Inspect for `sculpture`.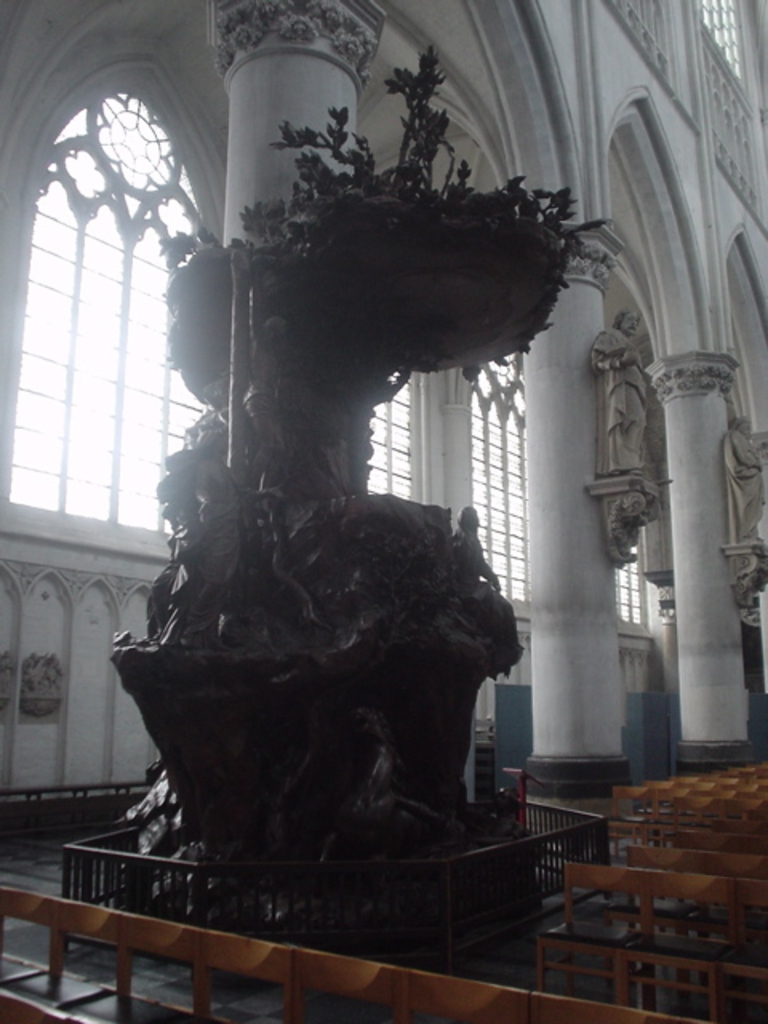
Inspection: Rect(112, 46, 608, 858).
